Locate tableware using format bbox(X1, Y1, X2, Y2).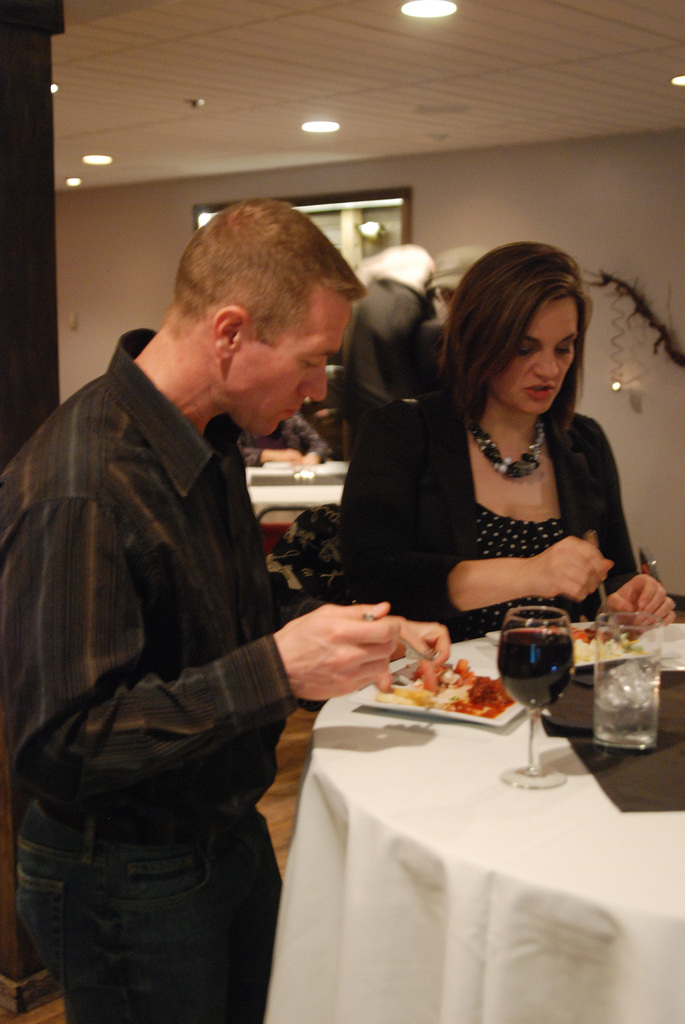
bbox(586, 528, 618, 648).
